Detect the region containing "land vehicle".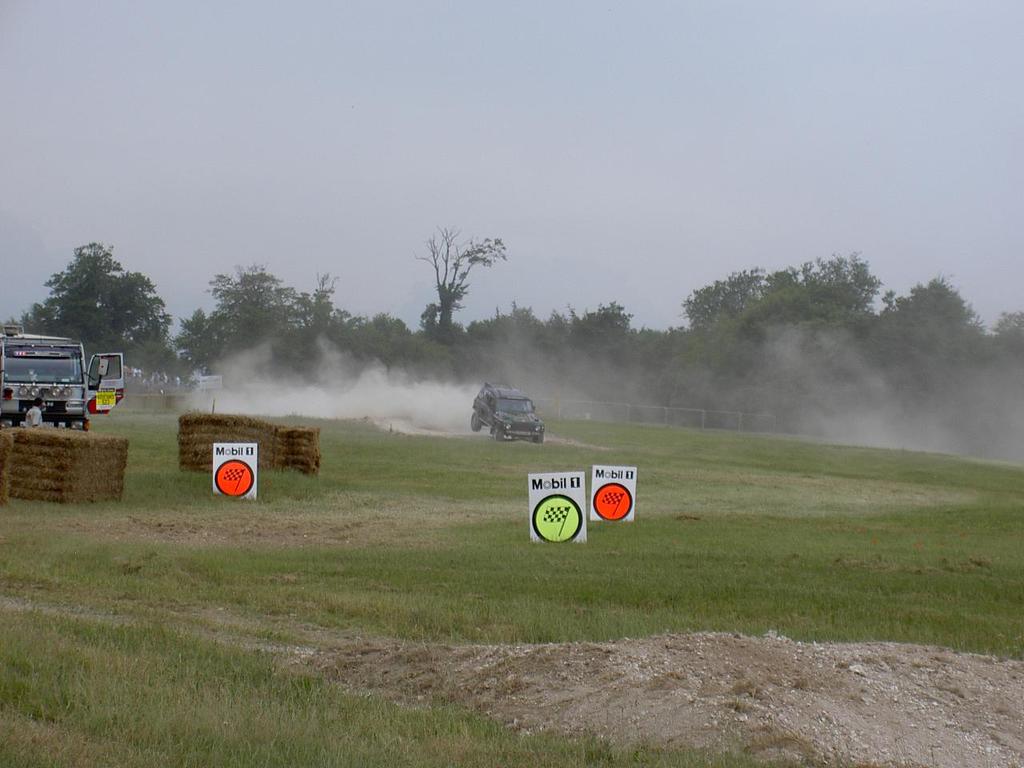
bbox=(467, 381, 547, 446).
